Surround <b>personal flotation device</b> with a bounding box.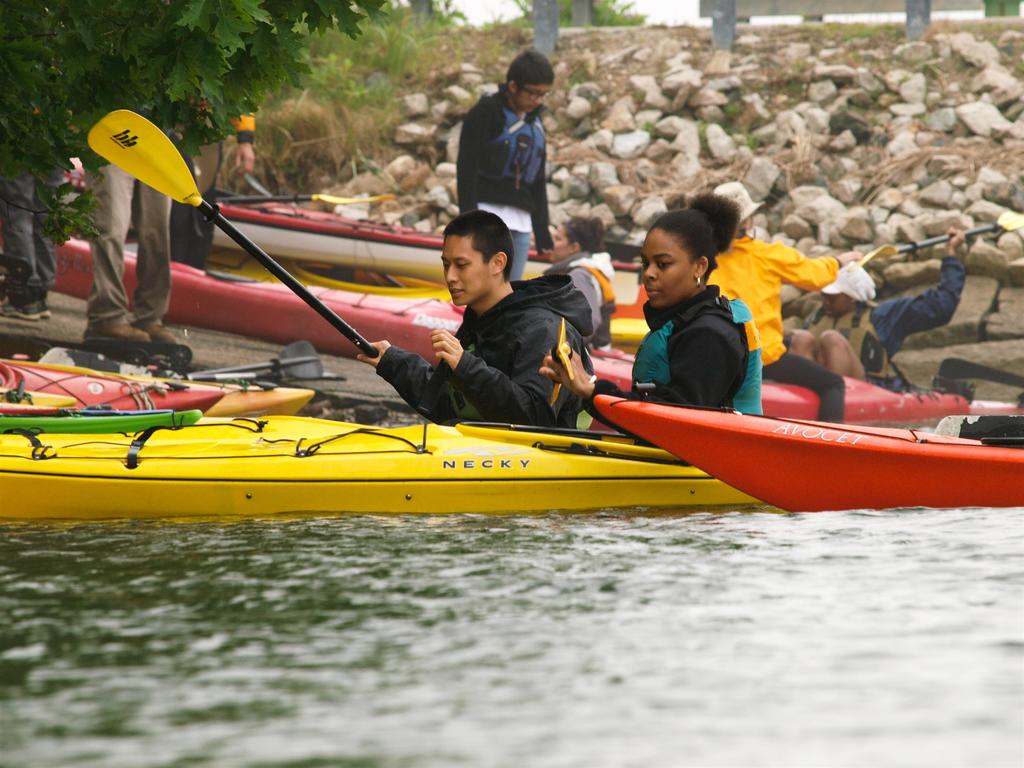
<bbox>477, 95, 549, 191</bbox>.
